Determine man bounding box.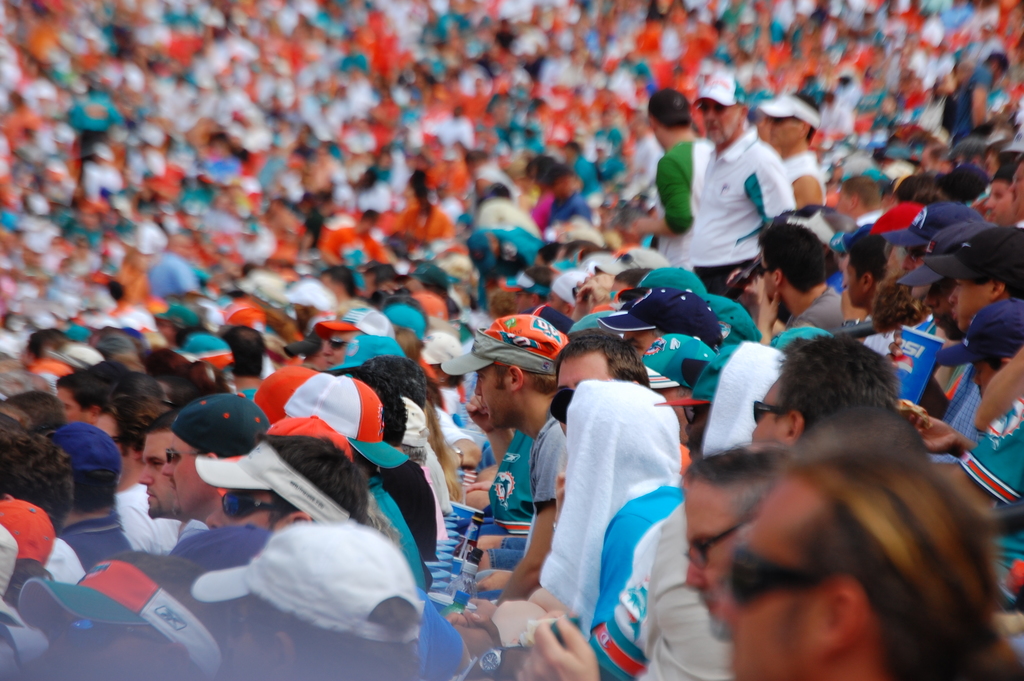
Determined: <bbox>628, 86, 713, 263</bbox>.
